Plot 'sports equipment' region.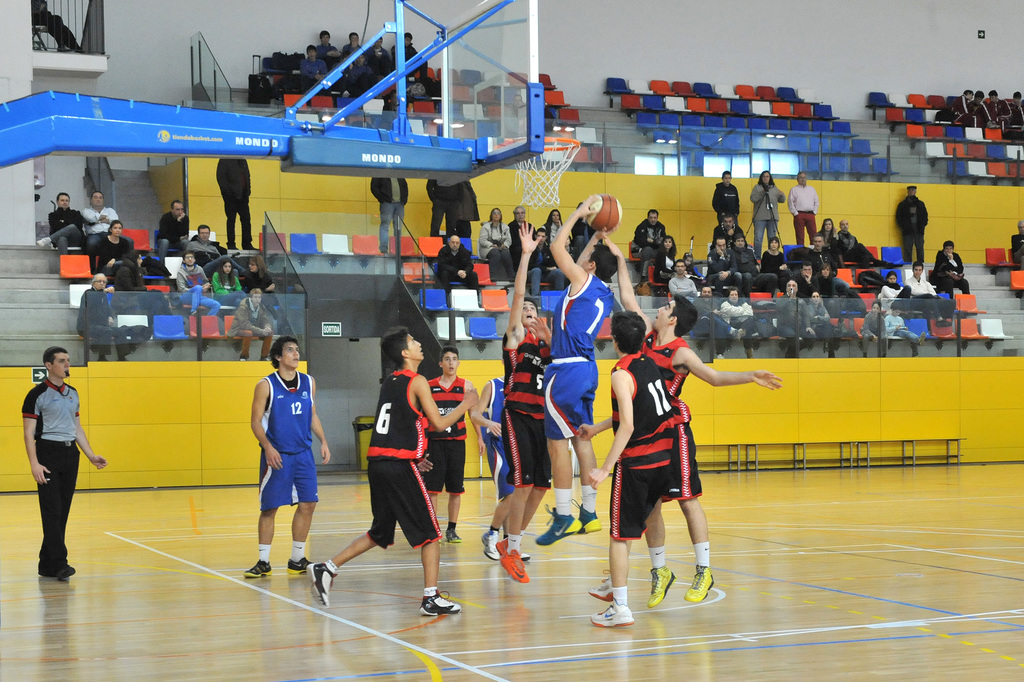
Plotted at x1=648, y1=565, x2=675, y2=606.
